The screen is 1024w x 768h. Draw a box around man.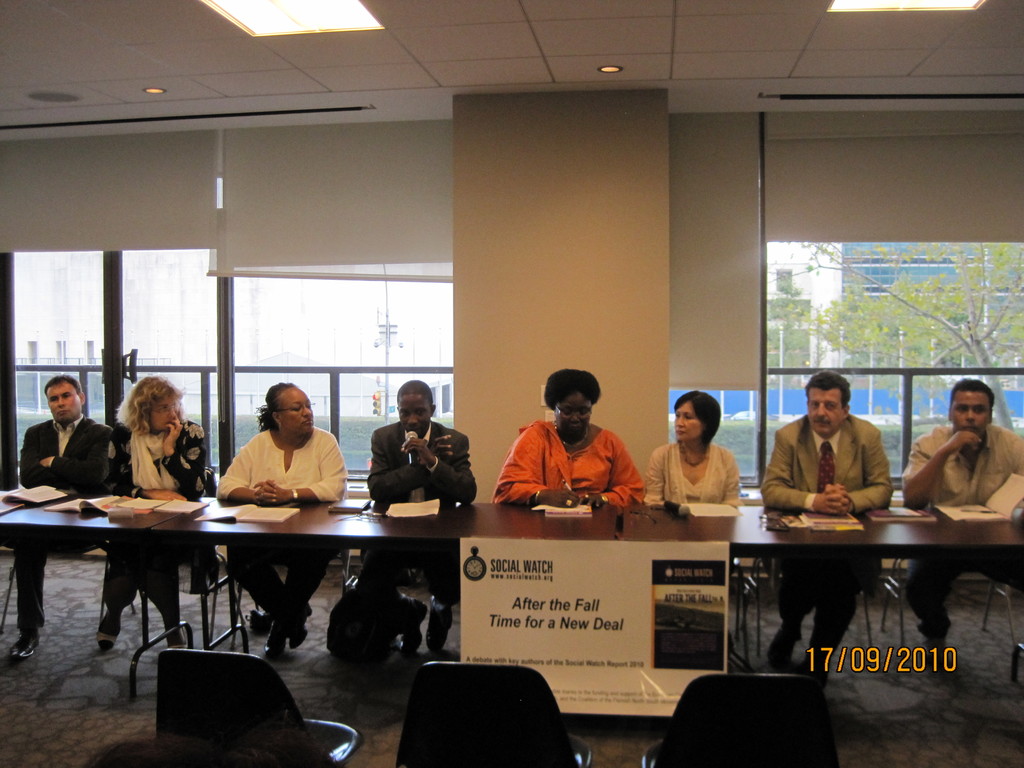
901, 378, 1023, 662.
